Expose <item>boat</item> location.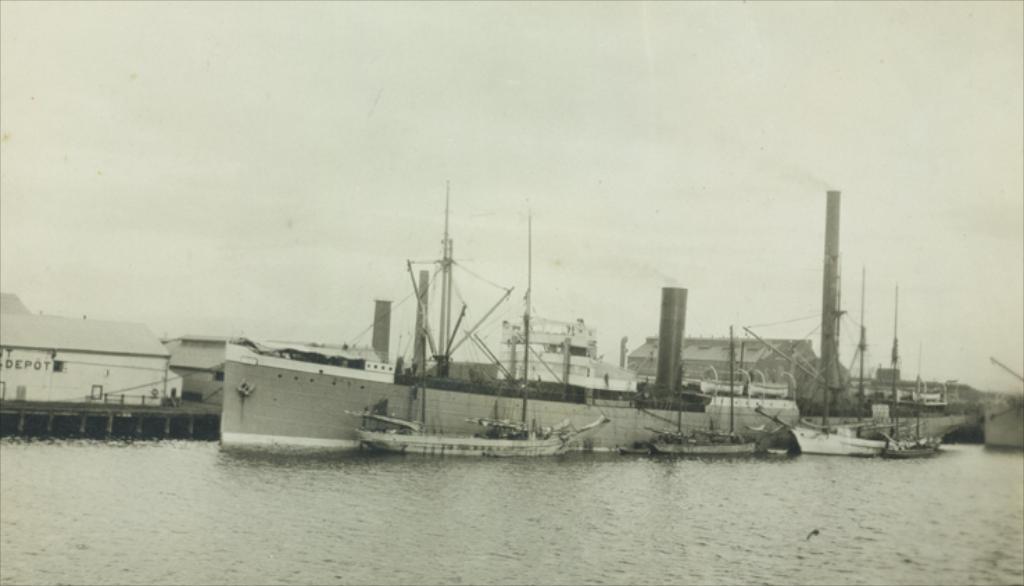
Exposed at (left=212, top=174, right=991, bottom=460).
